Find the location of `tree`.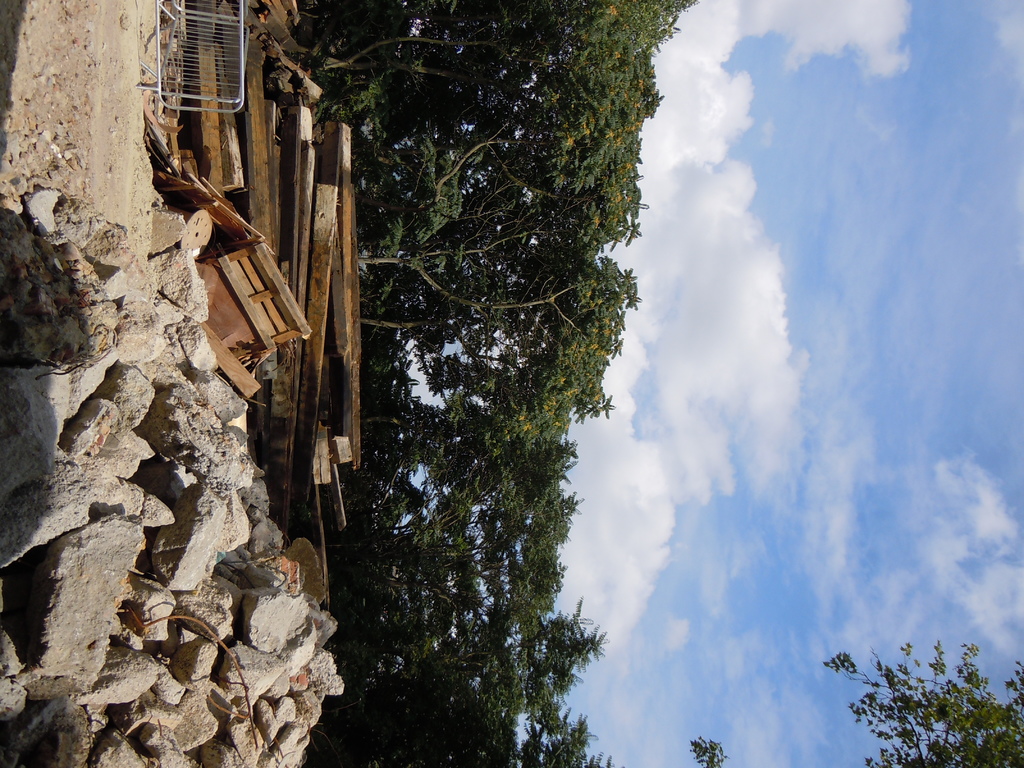
Location: {"x1": 782, "y1": 625, "x2": 1023, "y2": 765}.
